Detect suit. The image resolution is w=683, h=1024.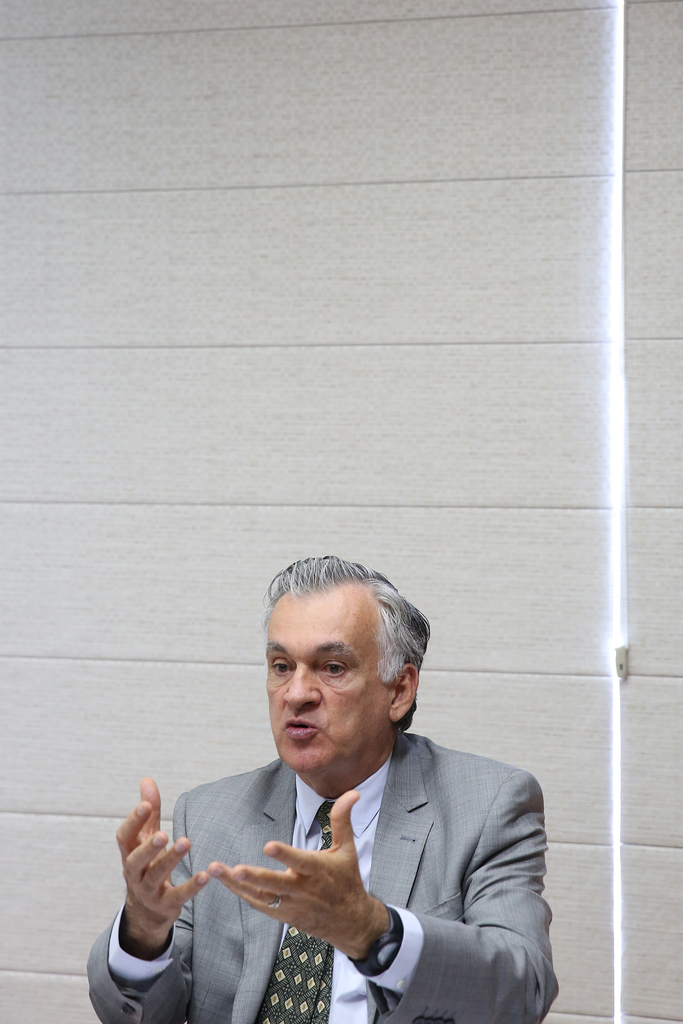
bbox=[106, 700, 568, 1007].
